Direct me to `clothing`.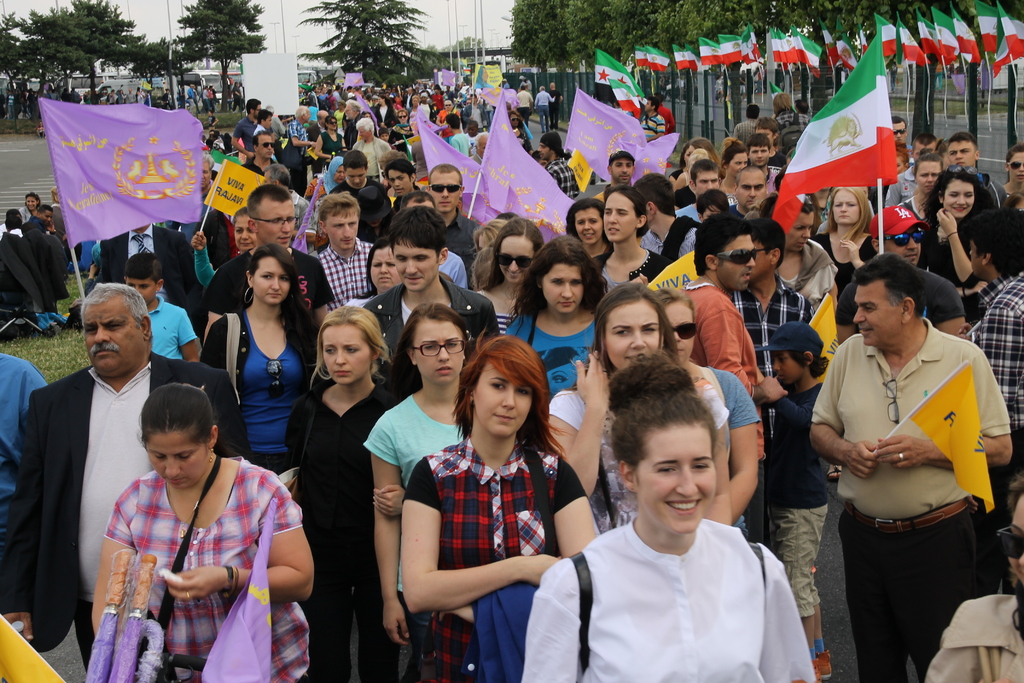
Direction: l=976, t=169, r=1009, b=215.
